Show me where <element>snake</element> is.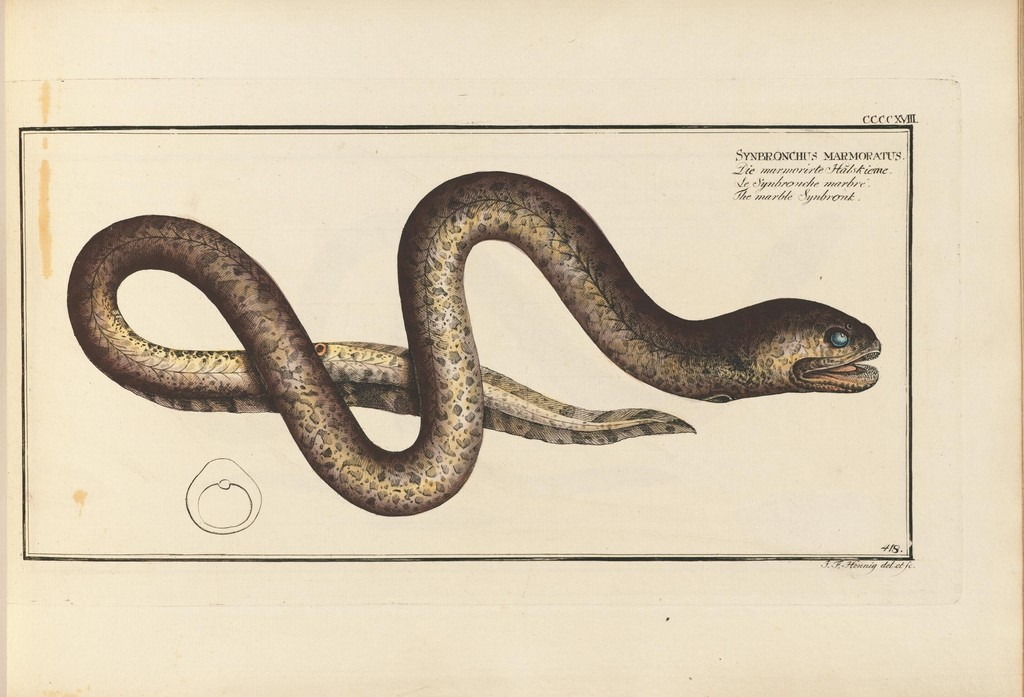
<element>snake</element> is at left=68, top=173, right=882, bottom=518.
